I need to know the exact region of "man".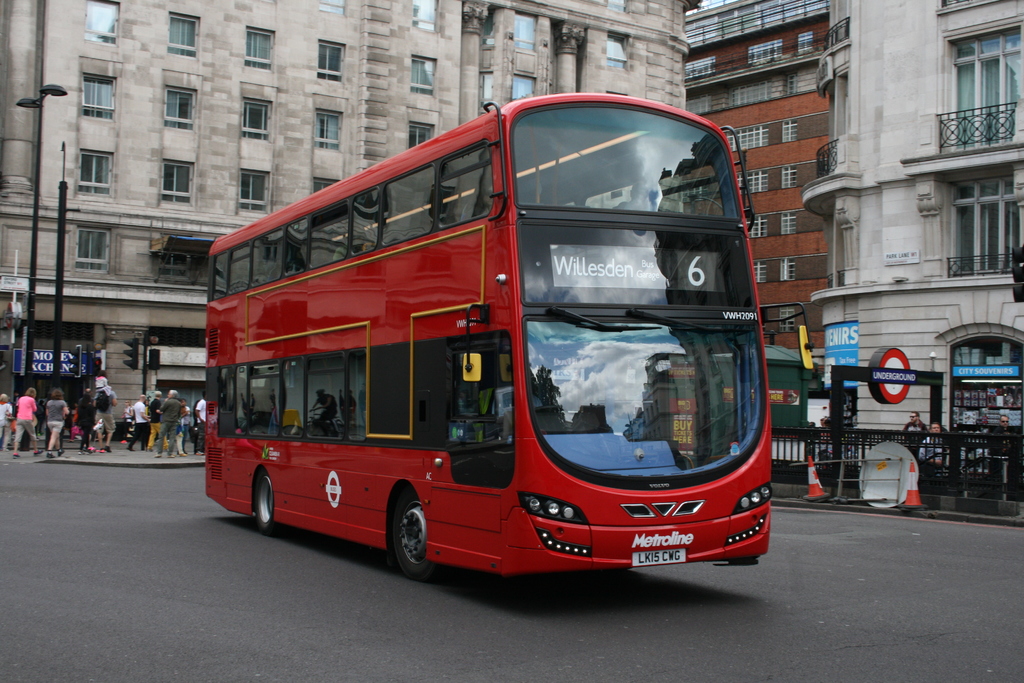
Region: left=76, top=388, right=95, bottom=452.
